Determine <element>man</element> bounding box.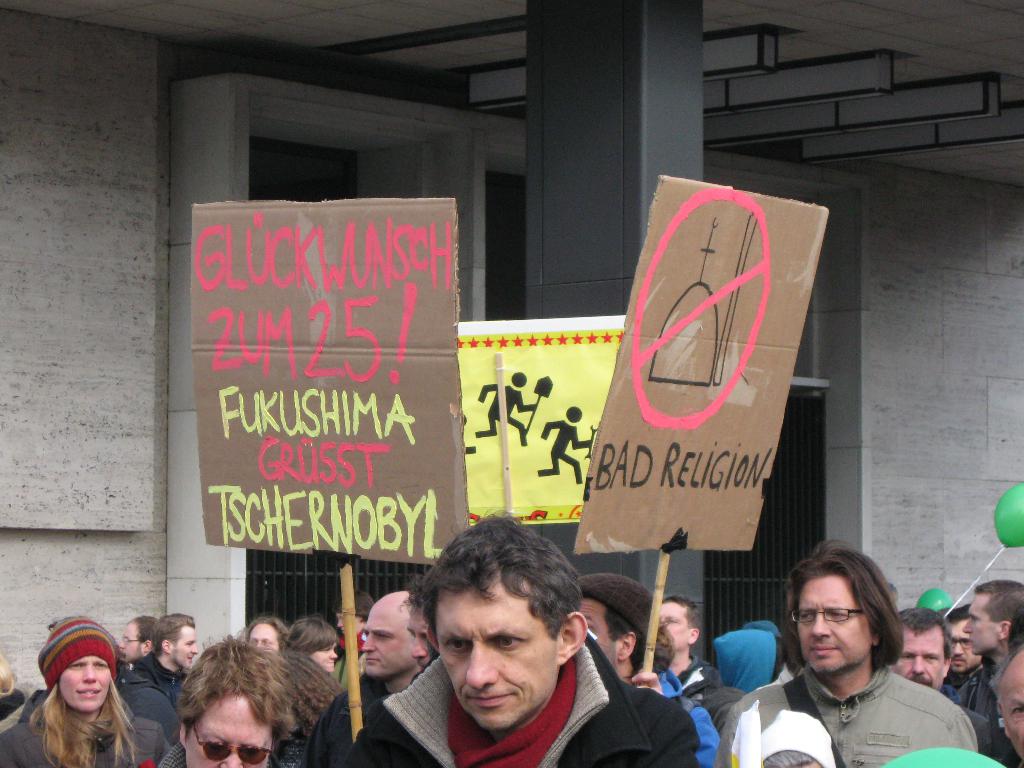
Determined: bbox=(396, 572, 439, 673).
